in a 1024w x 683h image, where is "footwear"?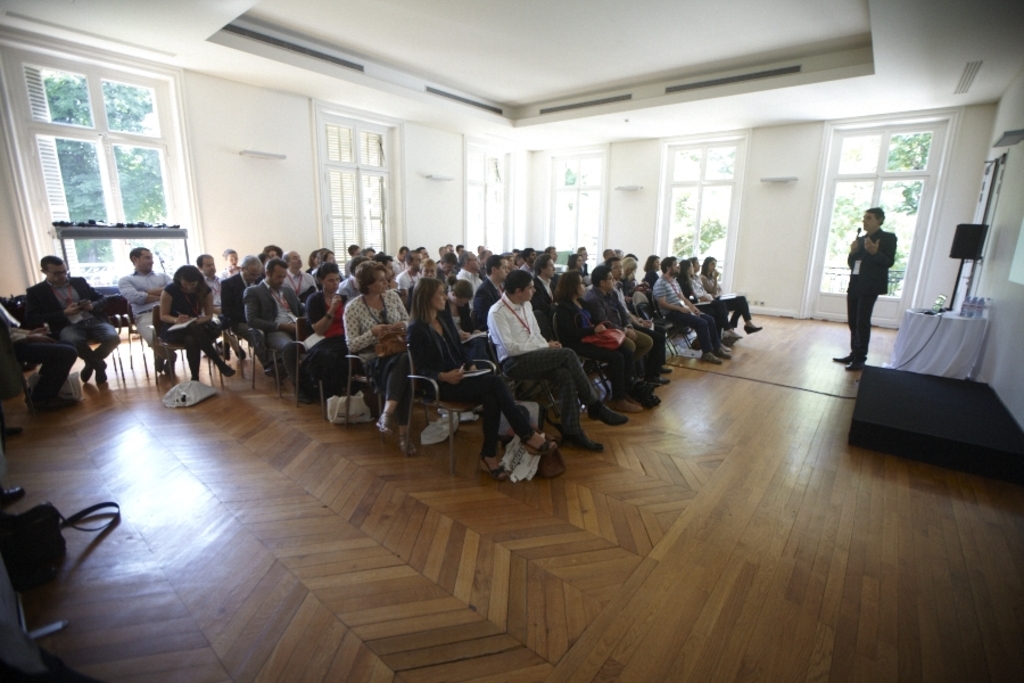
select_region(232, 345, 246, 361).
